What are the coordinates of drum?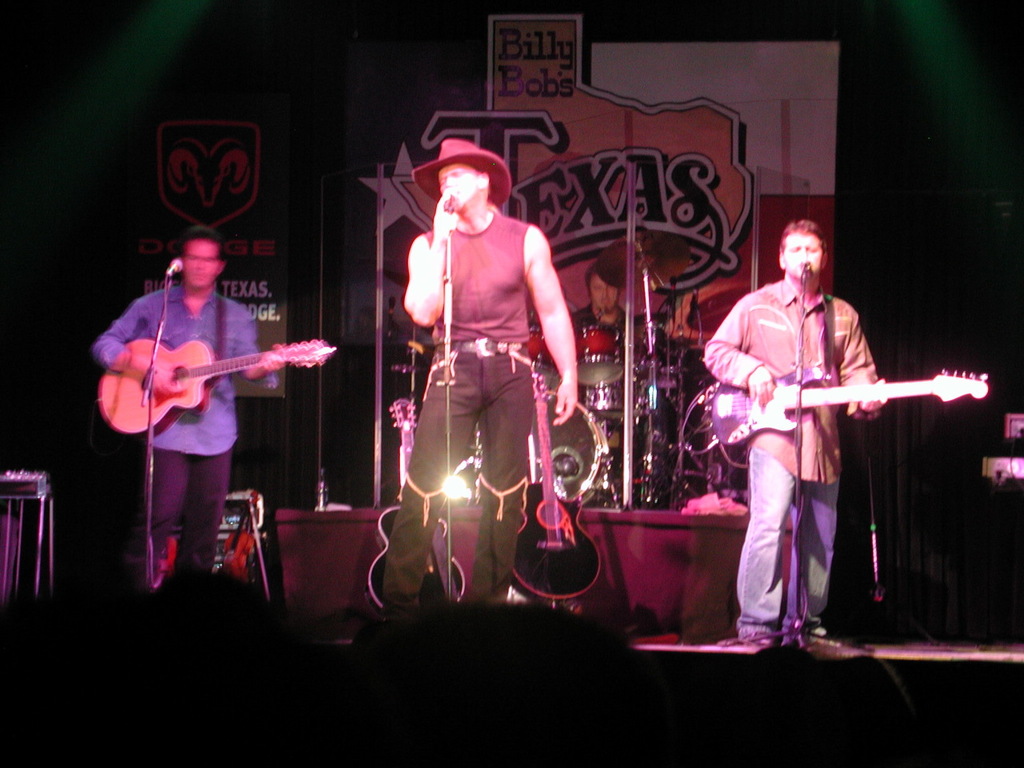
[523,387,614,497].
